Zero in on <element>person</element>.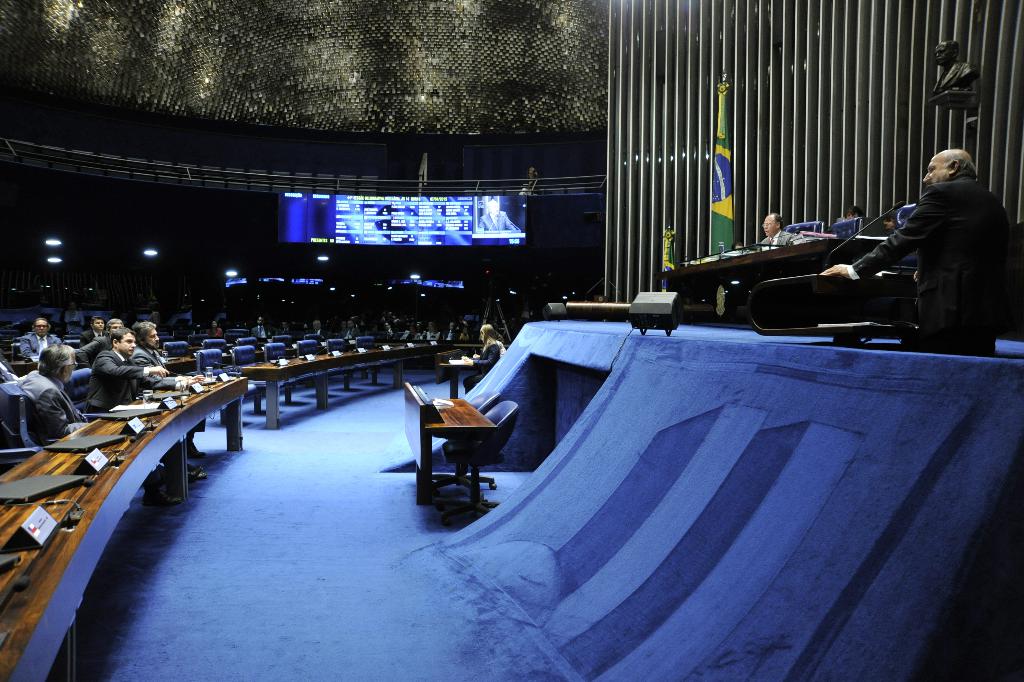
Zeroed in: pyautogui.locateOnScreen(206, 320, 223, 336).
